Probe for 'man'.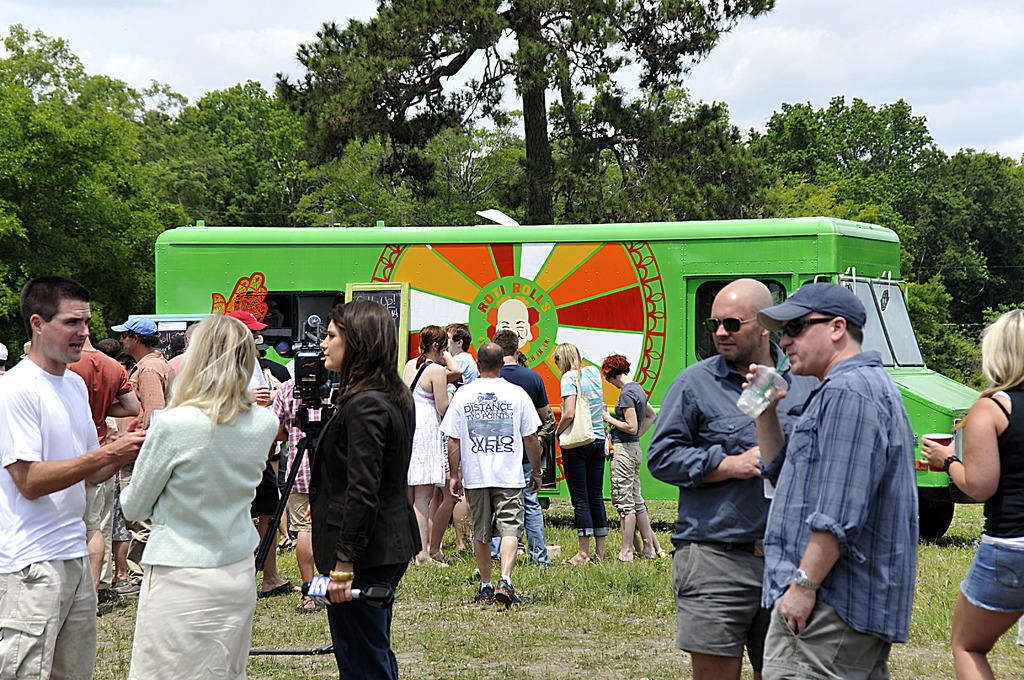
Probe result: x1=490, y1=327, x2=550, y2=562.
